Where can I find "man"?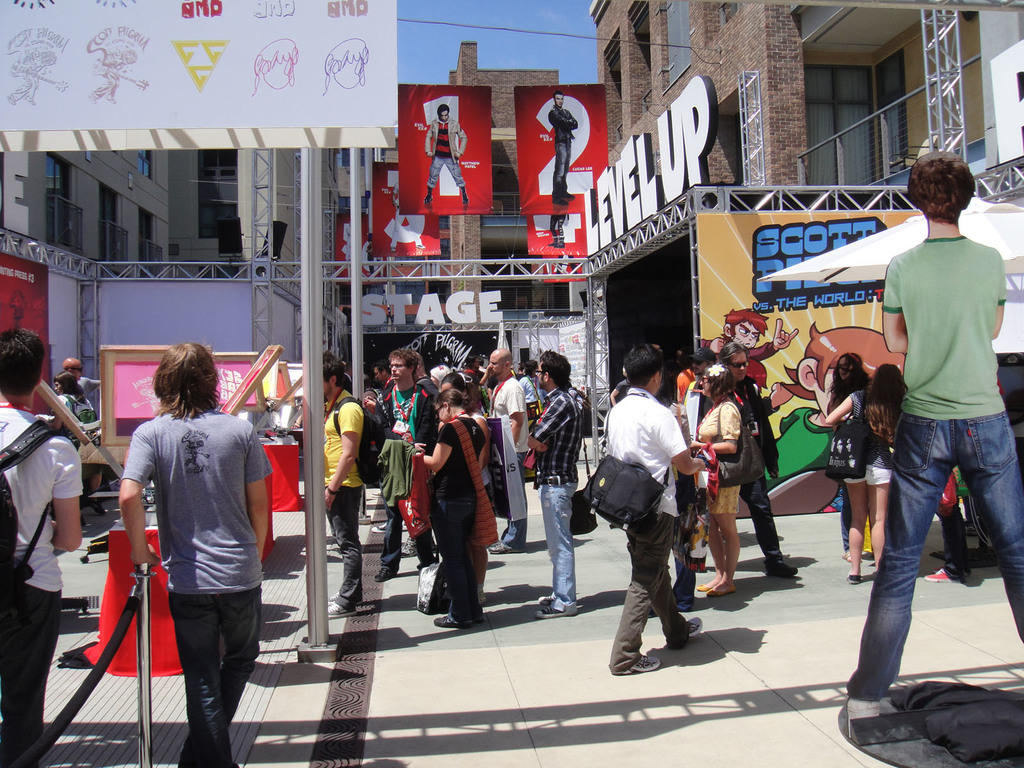
You can find it at l=841, t=149, r=1023, b=718.
